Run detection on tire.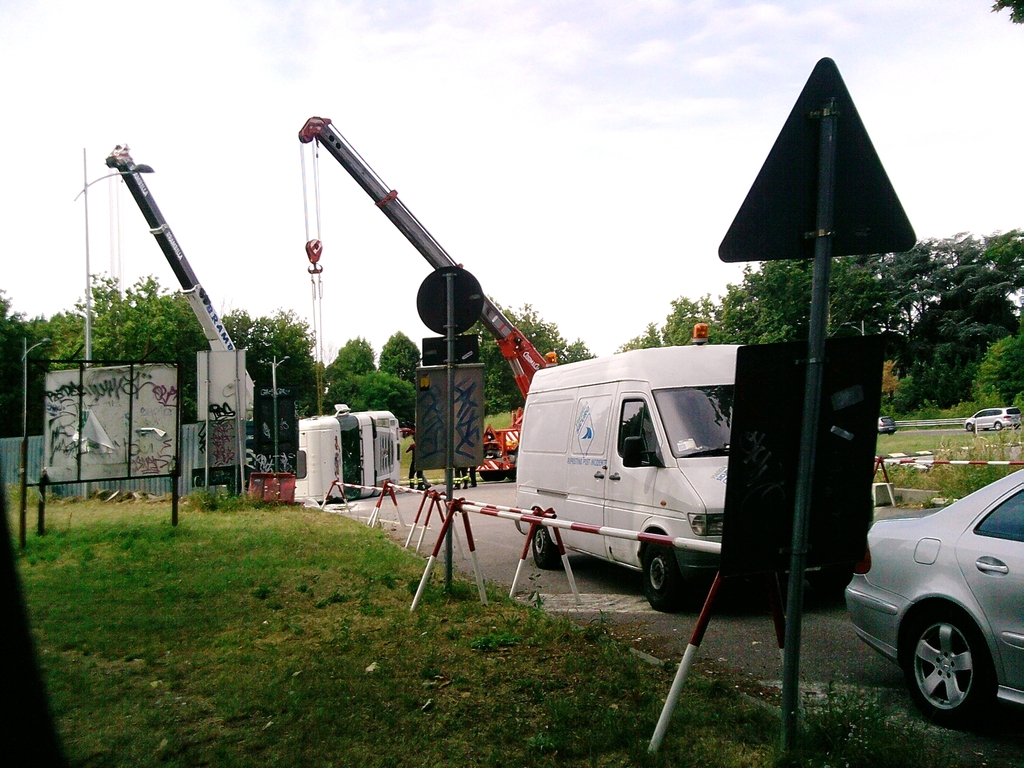
Result: [915,602,1004,733].
